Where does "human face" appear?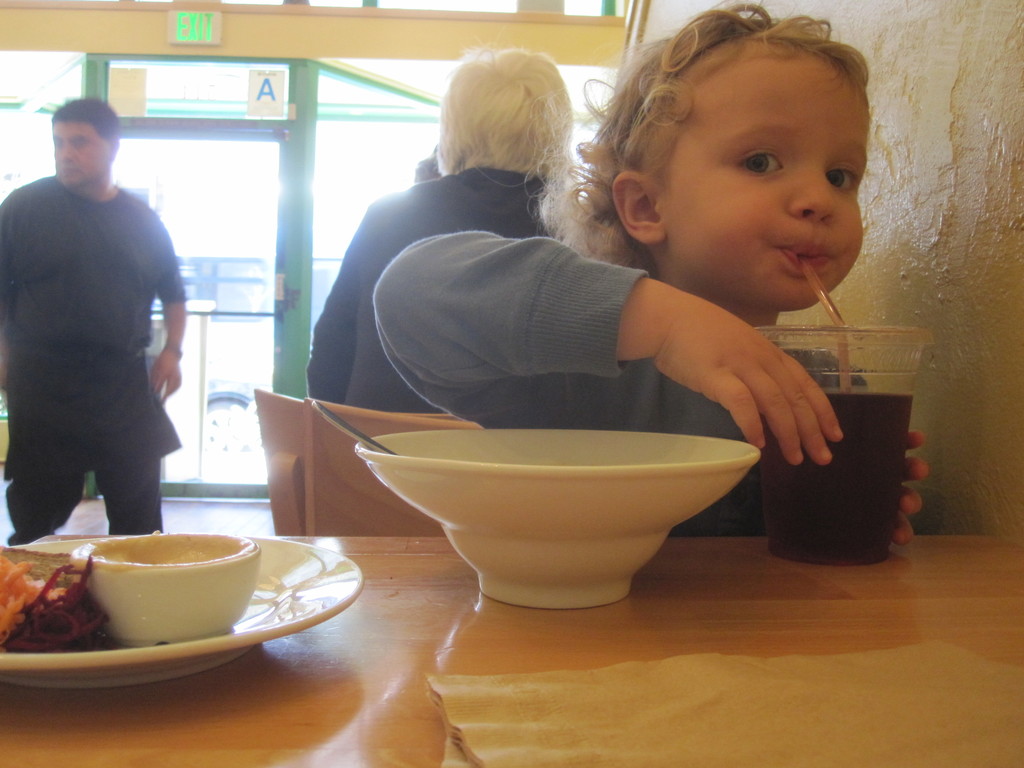
Appears at <bbox>655, 37, 868, 311</bbox>.
